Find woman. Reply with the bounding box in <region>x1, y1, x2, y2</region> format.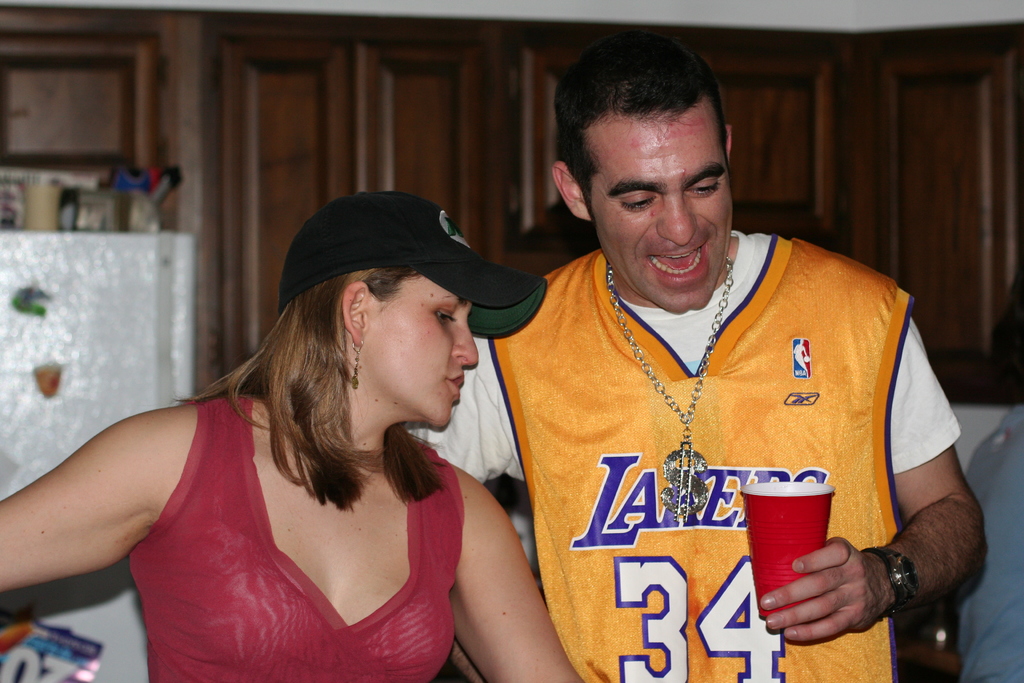
<region>0, 190, 595, 682</region>.
